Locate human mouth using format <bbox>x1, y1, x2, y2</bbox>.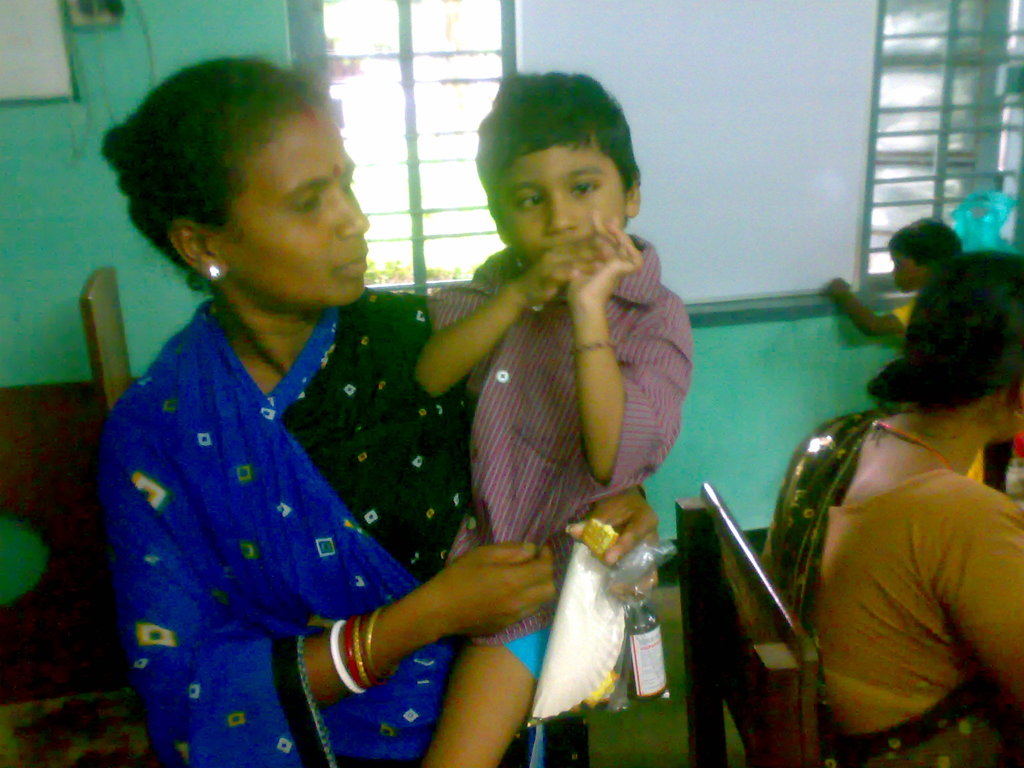
<bbox>341, 252, 367, 275</bbox>.
